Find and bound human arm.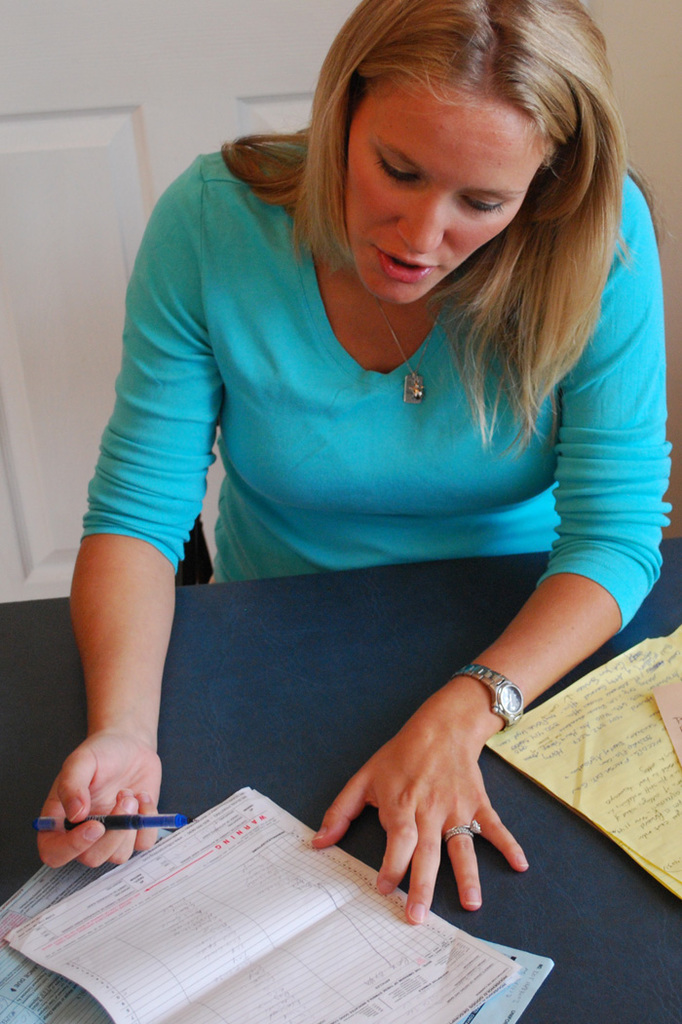
Bound: {"left": 298, "top": 172, "right": 679, "bottom": 926}.
